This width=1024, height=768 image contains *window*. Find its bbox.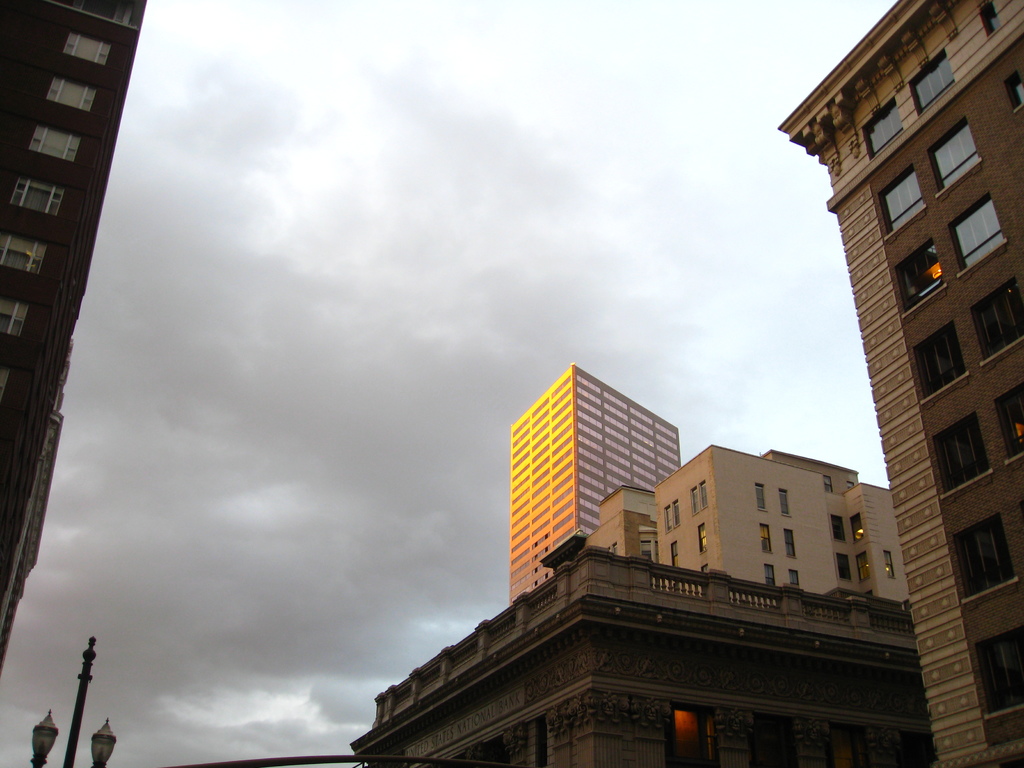
bbox=(846, 479, 860, 490).
